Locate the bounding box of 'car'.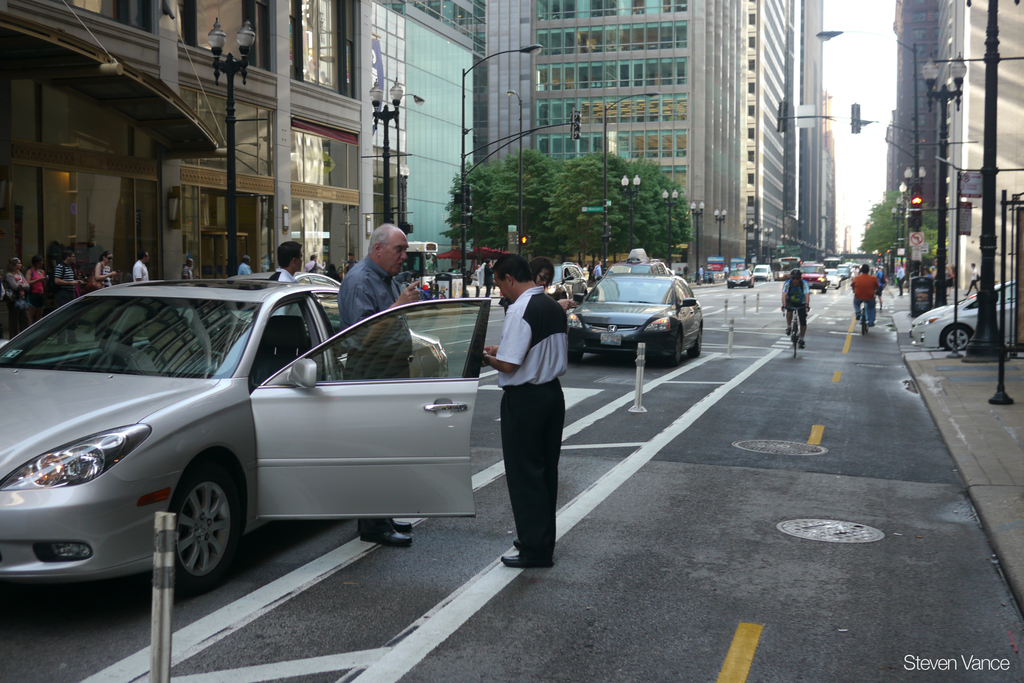
Bounding box: crop(545, 259, 590, 301).
